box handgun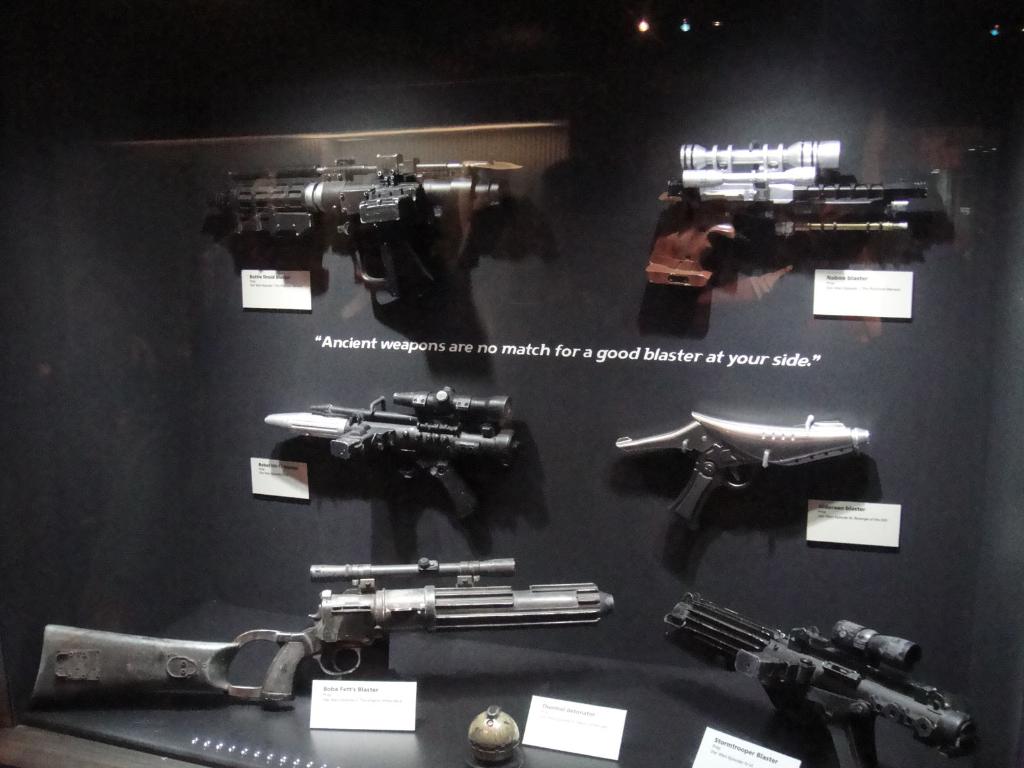
<box>613,412,872,531</box>
